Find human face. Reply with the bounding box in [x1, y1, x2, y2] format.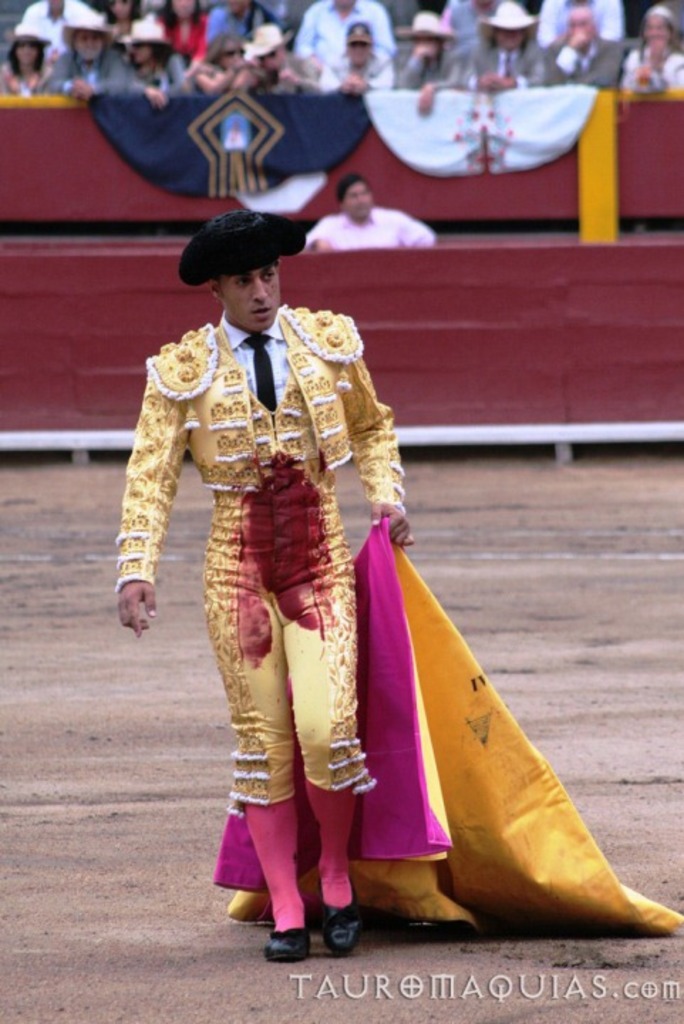
[264, 50, 284, 68].
